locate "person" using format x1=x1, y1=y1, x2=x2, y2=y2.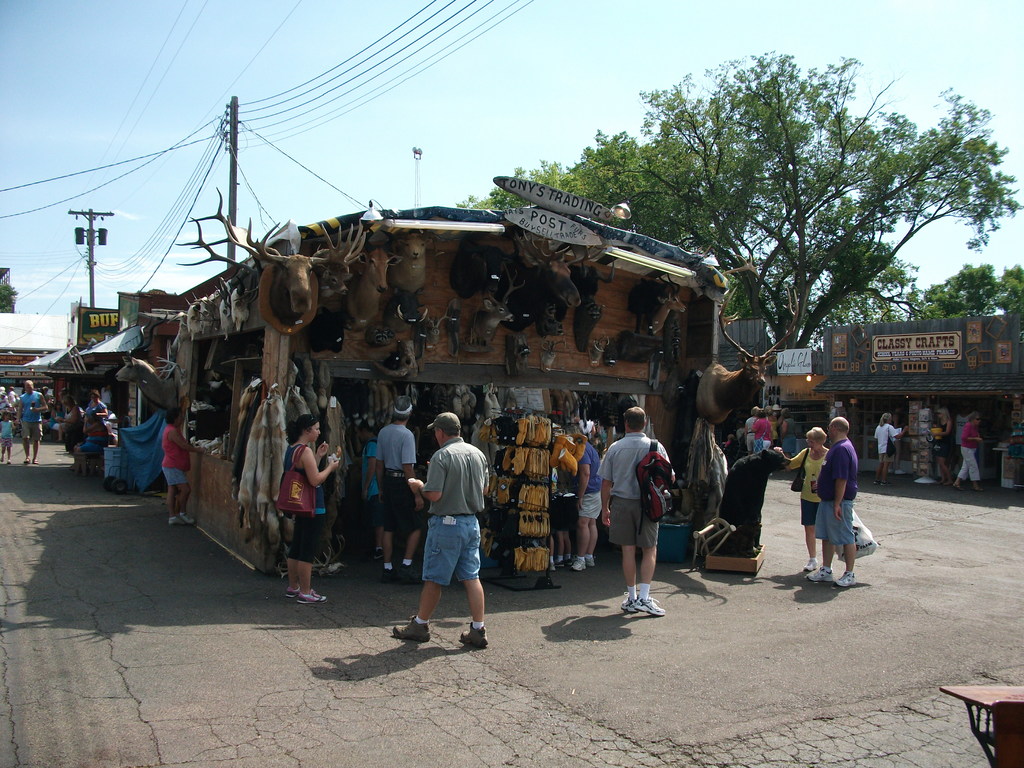
x1=376, y1=396, x2=424, y2=581.
